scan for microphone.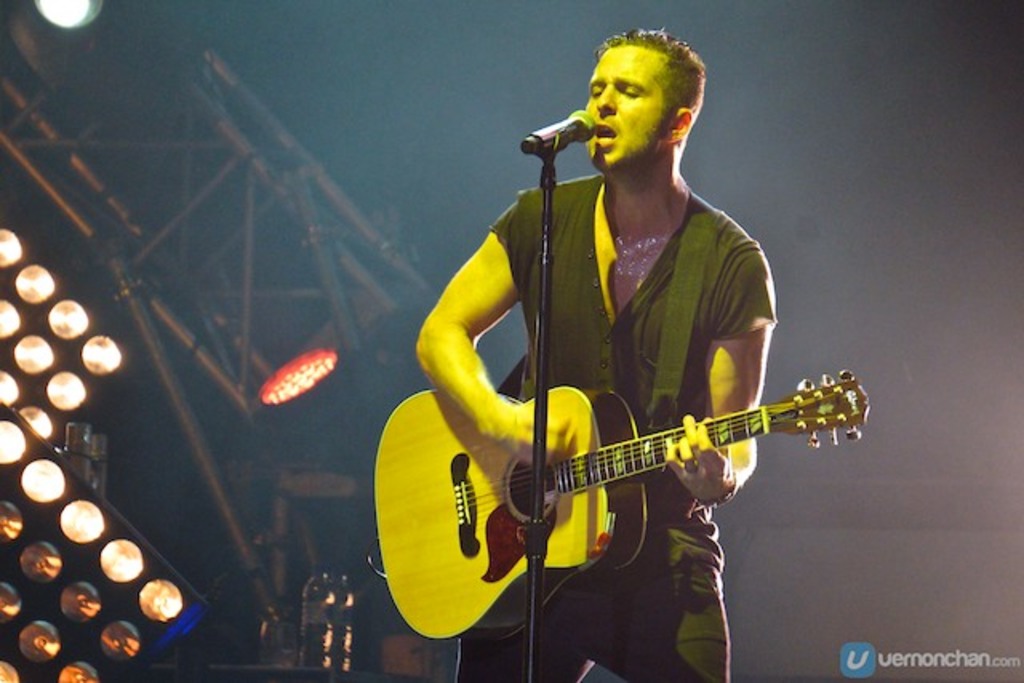
Scan result: detection(518, 107, 598, 150).
